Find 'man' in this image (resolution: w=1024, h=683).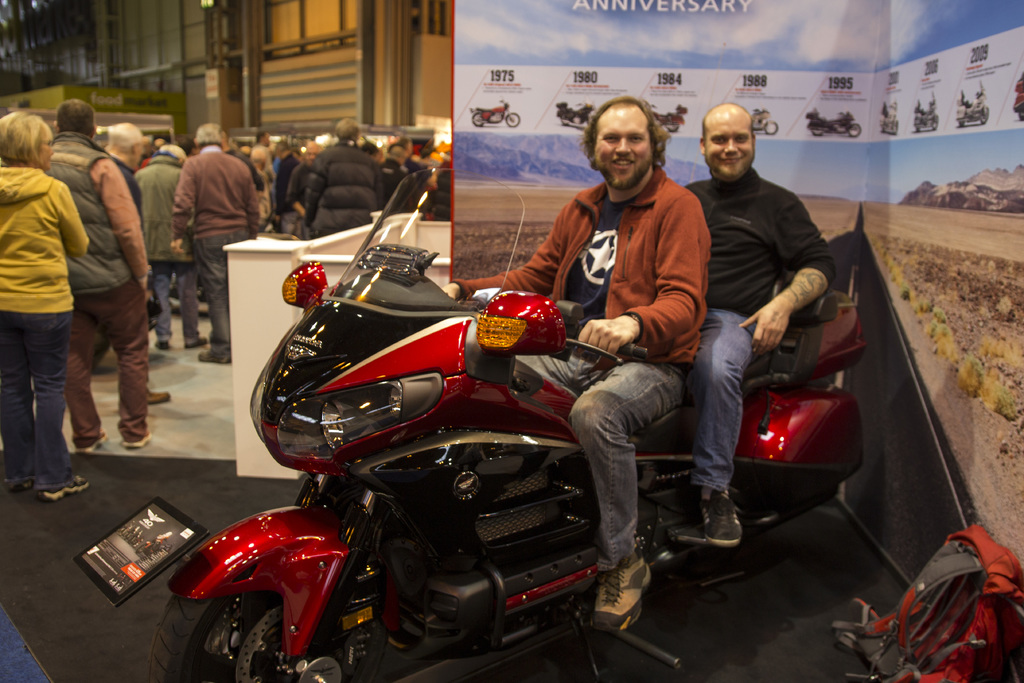
[x1=46, y1=99, x2=152, y2=447].
